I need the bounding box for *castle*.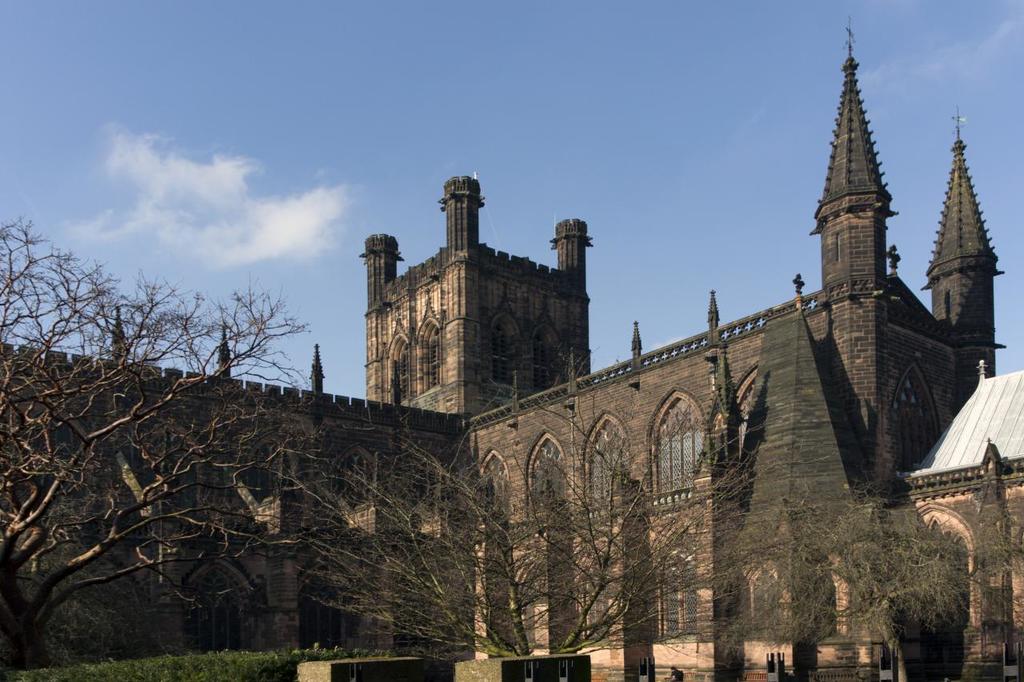
Here it is: [102, 54, 1022, 654].
